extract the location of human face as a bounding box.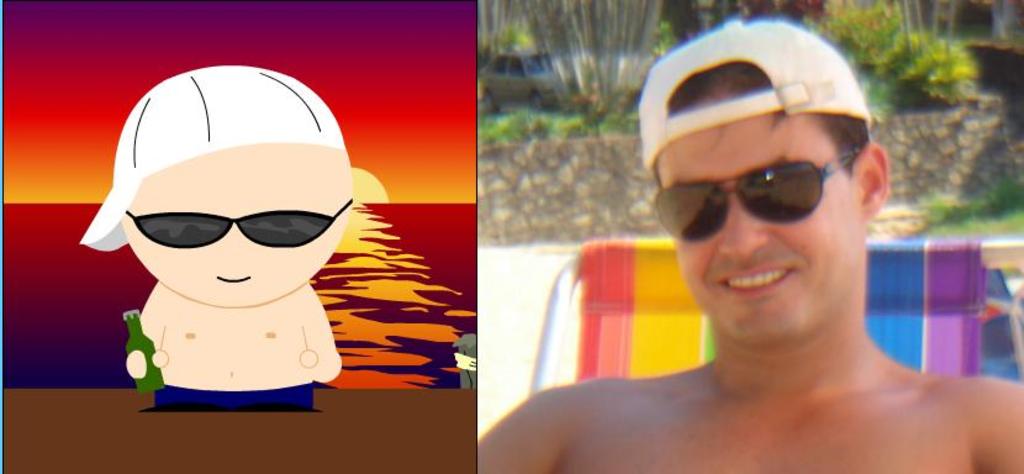
653 114 851 344.
